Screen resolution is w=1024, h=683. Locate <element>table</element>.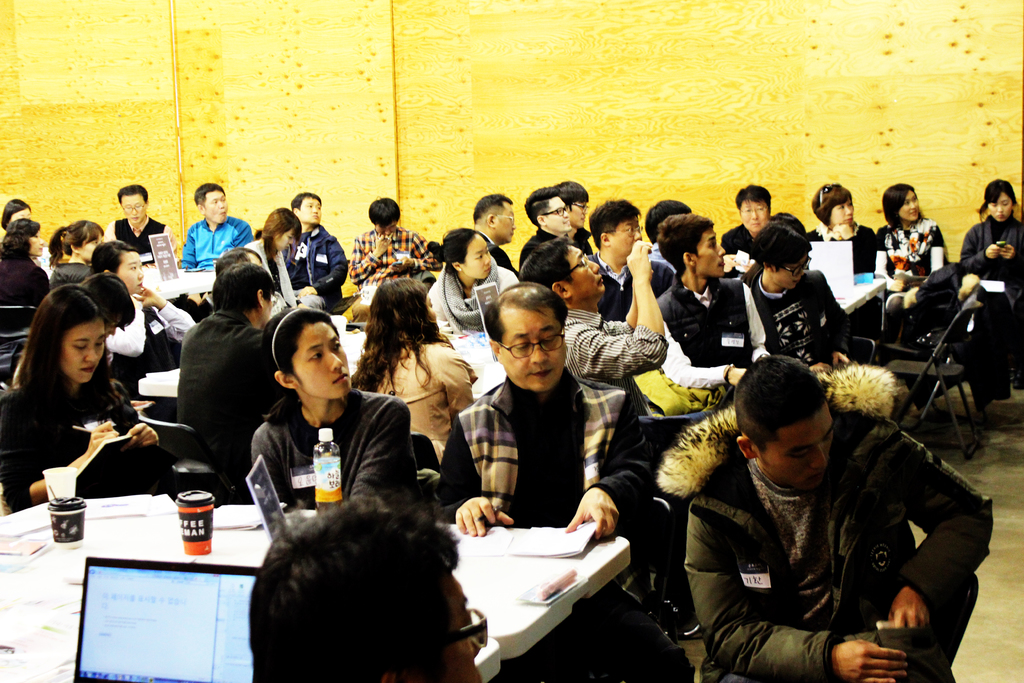
[x1=130, y1=327, x2=501, y2=418].
